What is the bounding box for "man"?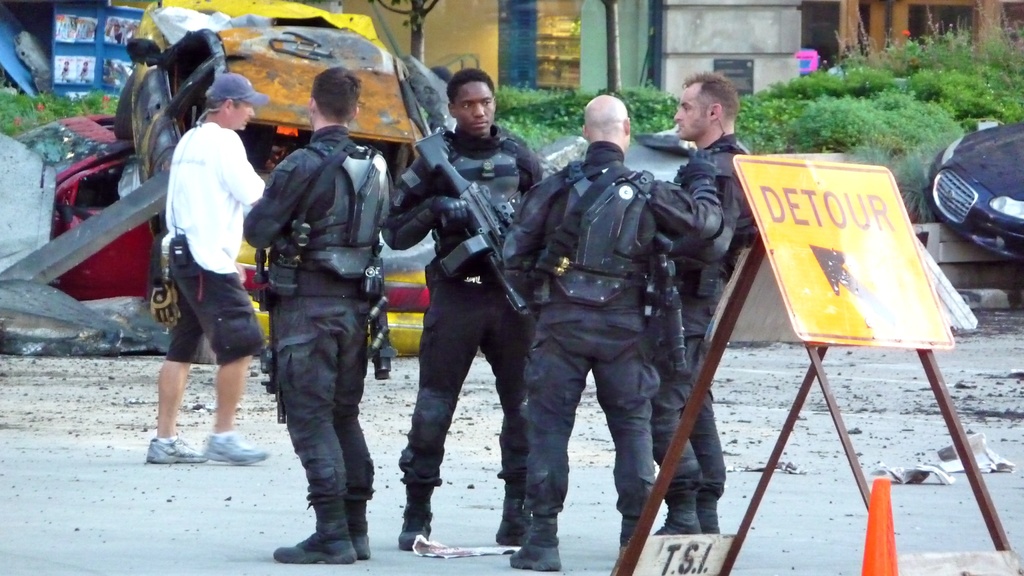
[left=502, top=96, right=728, bottom=571].
